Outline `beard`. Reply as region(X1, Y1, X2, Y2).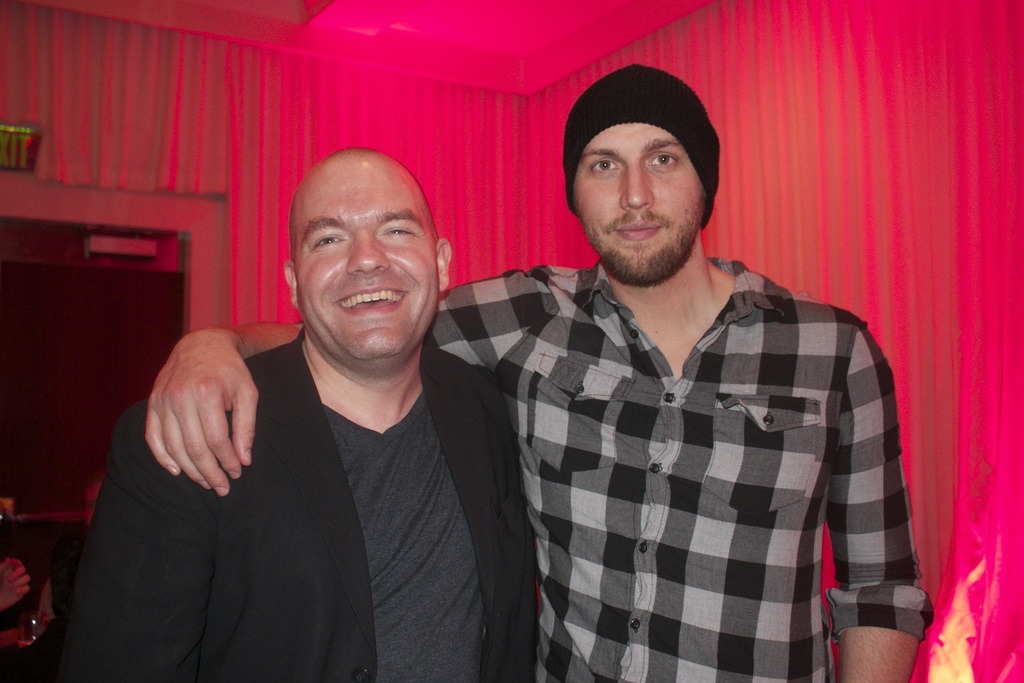
region(577, 185, 709, 287).
